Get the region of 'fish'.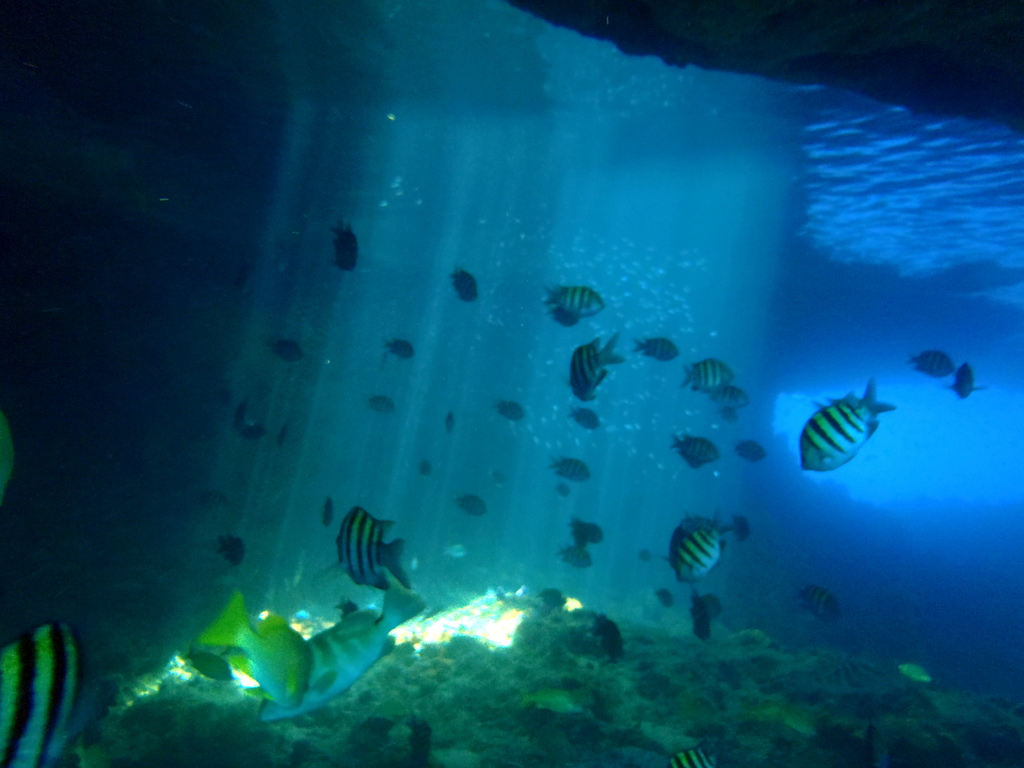
bbox=(333, 220, 362, 269).
